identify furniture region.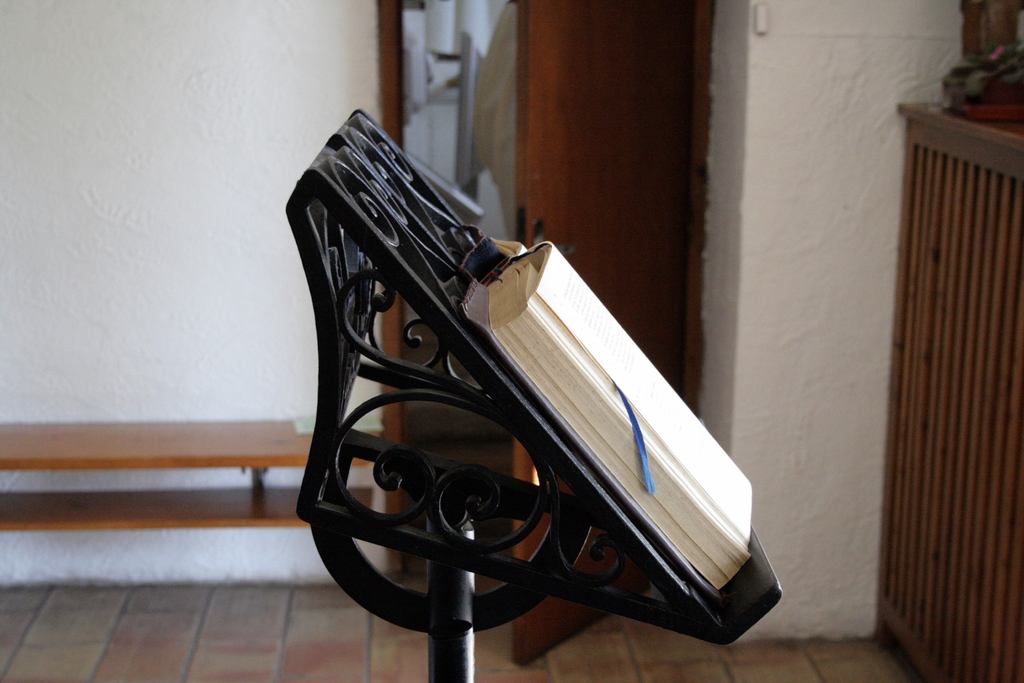
Region: locate(870, 0, 1023, 682).
